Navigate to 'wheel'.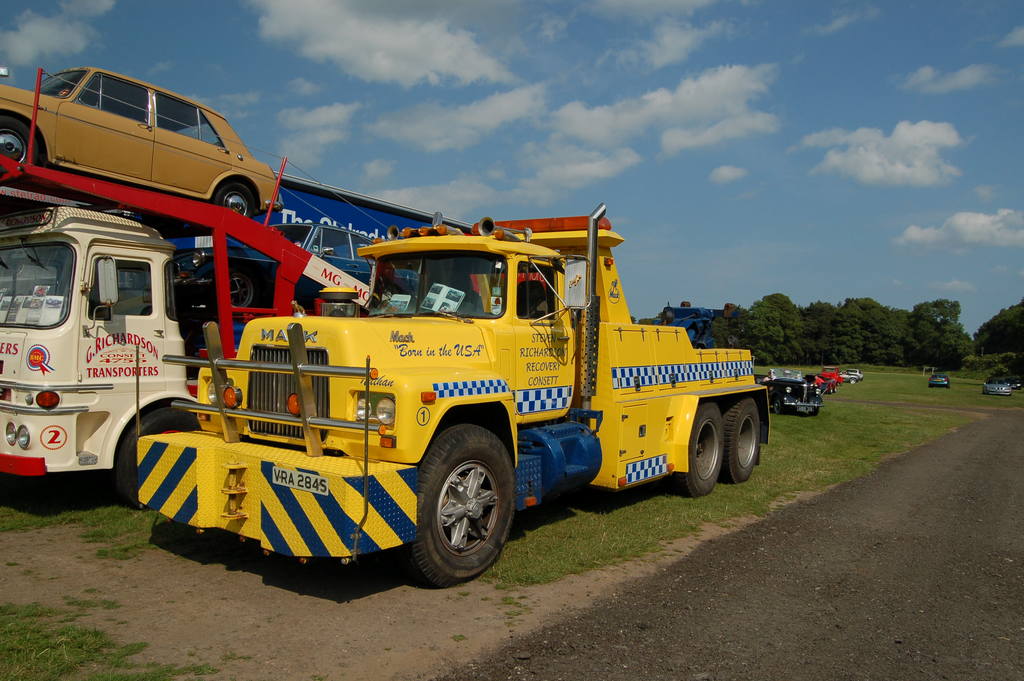
Navigation target: region(0, 119, 37, 186).
